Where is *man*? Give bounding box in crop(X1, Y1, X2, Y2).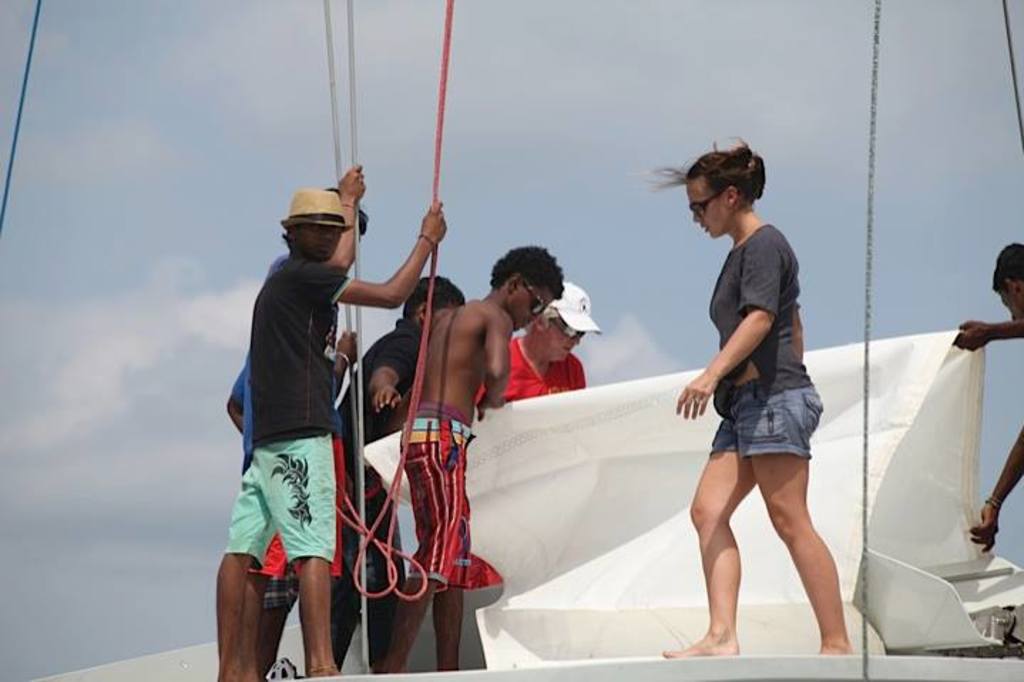
crop(471, 280, 601, 407).
